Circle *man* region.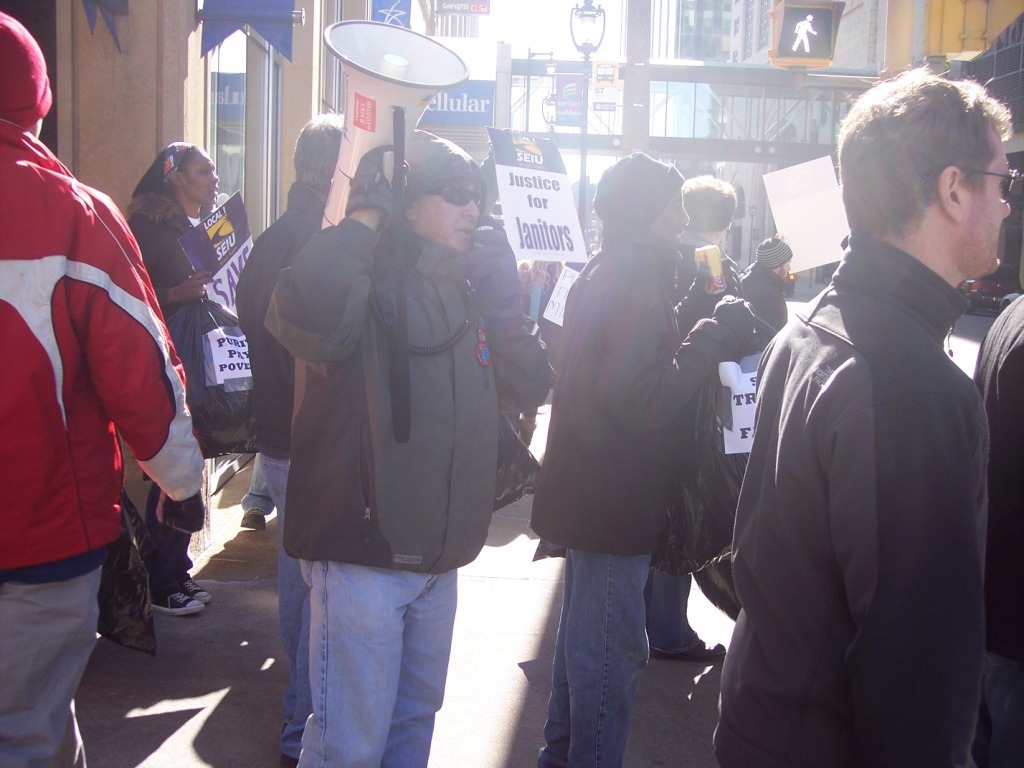
Region: pyautogui.locateOnScreen(734, 237, 791, 325).
